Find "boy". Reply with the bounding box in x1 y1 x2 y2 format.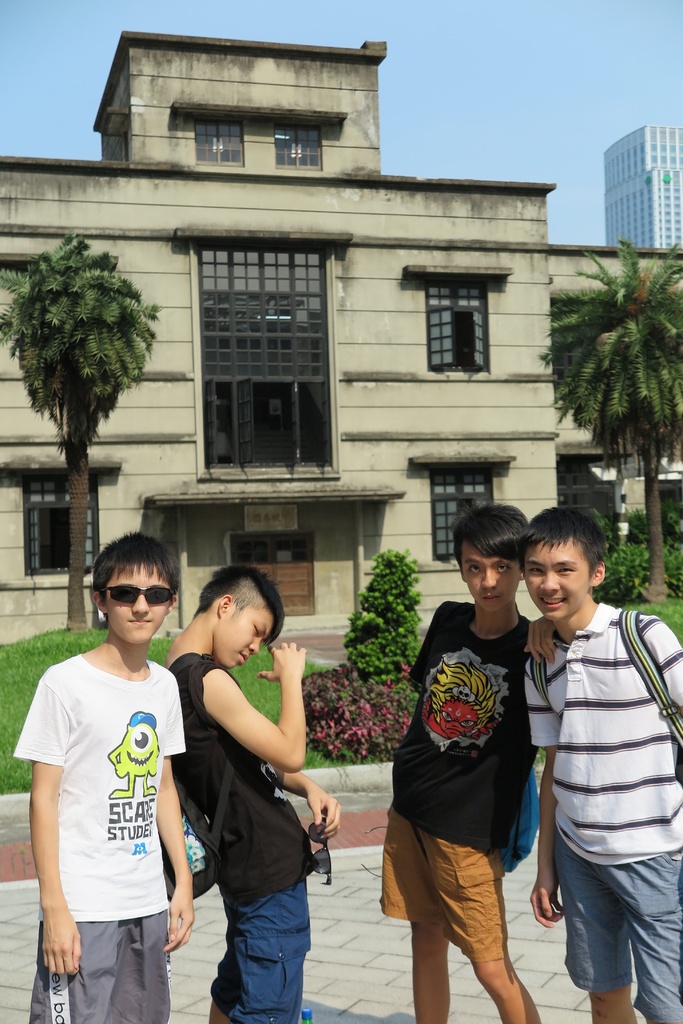
525 505 682 1023.
